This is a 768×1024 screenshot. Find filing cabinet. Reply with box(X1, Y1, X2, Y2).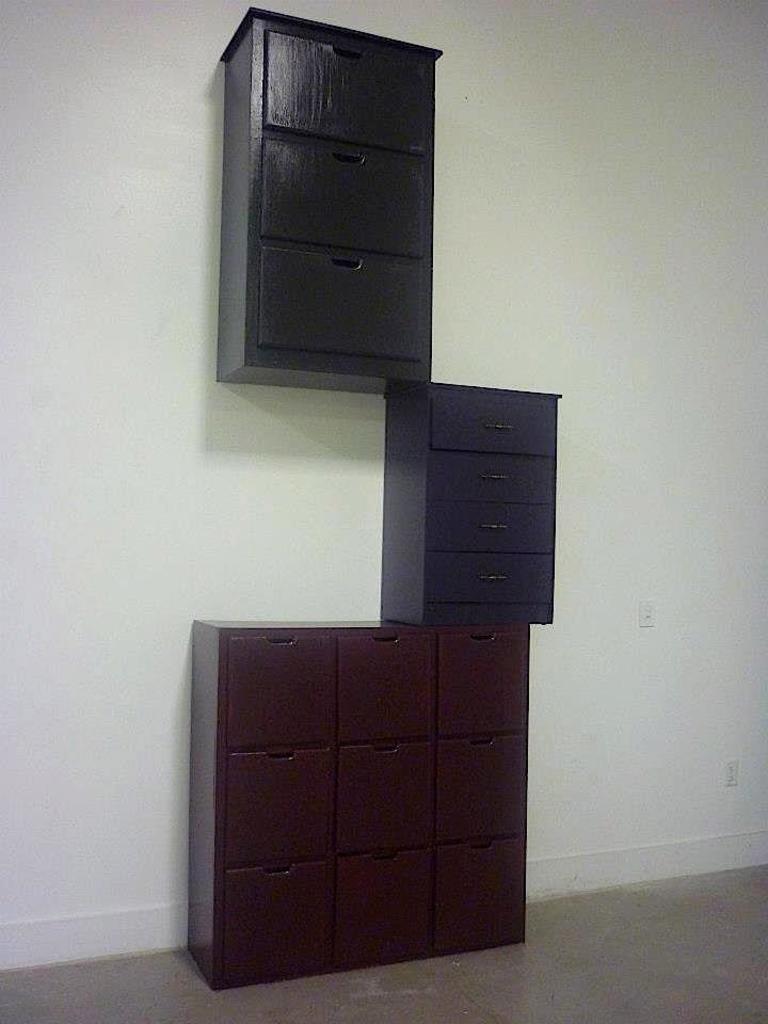
box(394, 370, 566, 635).
